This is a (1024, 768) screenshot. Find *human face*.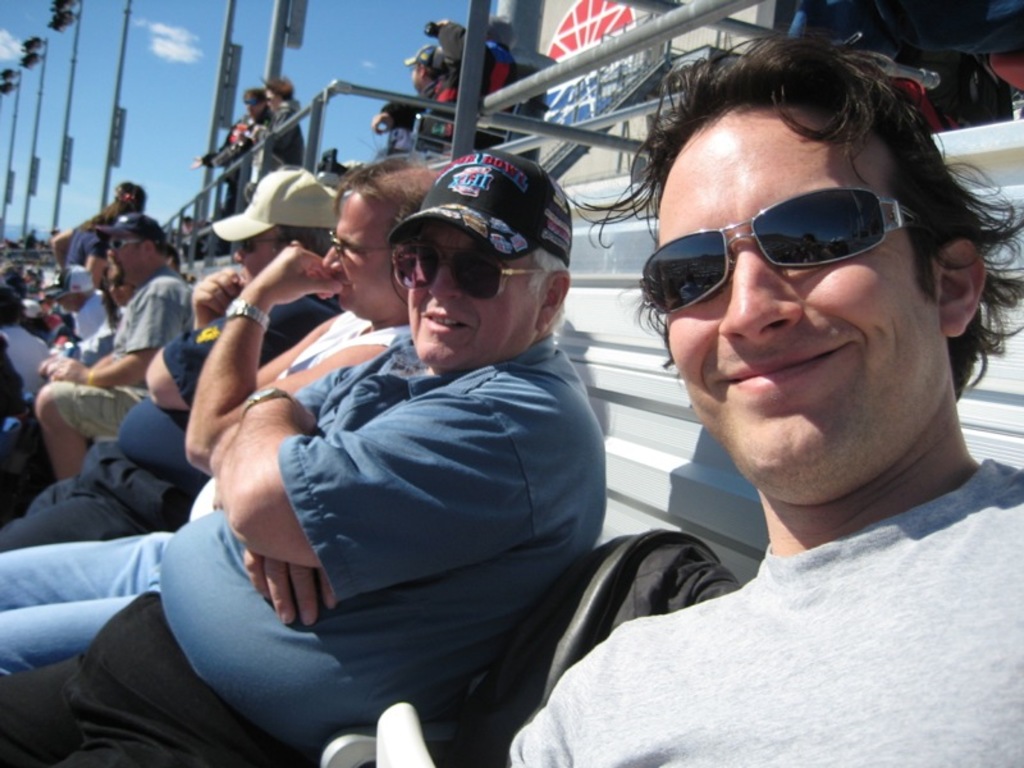
Bounding box: (652,105,945,498).
